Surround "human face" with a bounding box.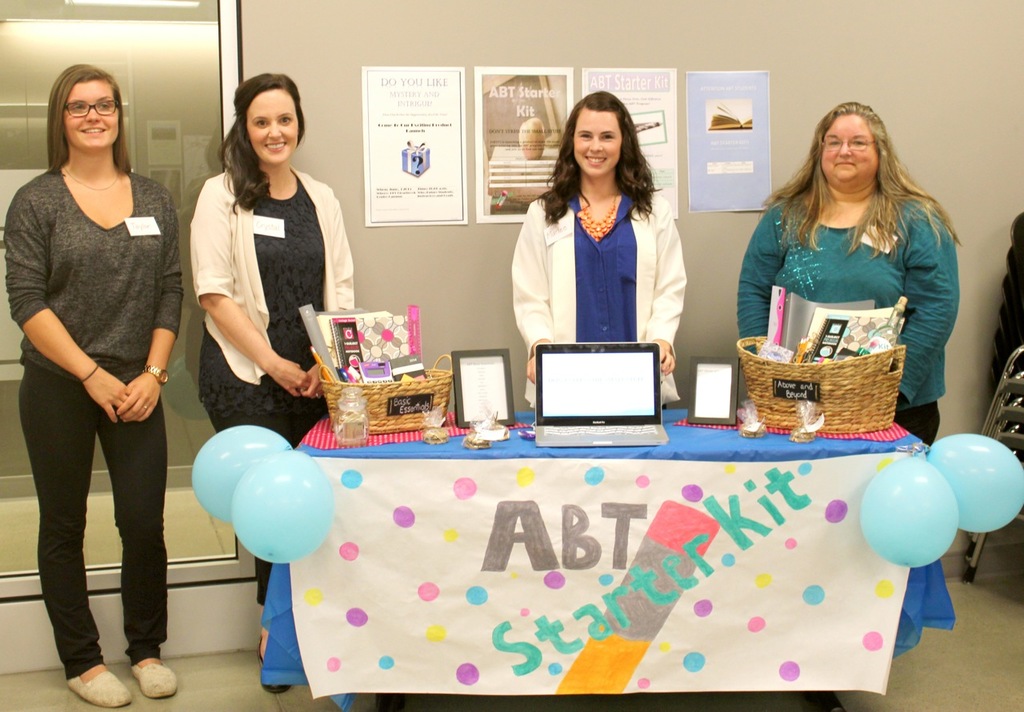
(left=250, top=86, right=300, bottom=170).
